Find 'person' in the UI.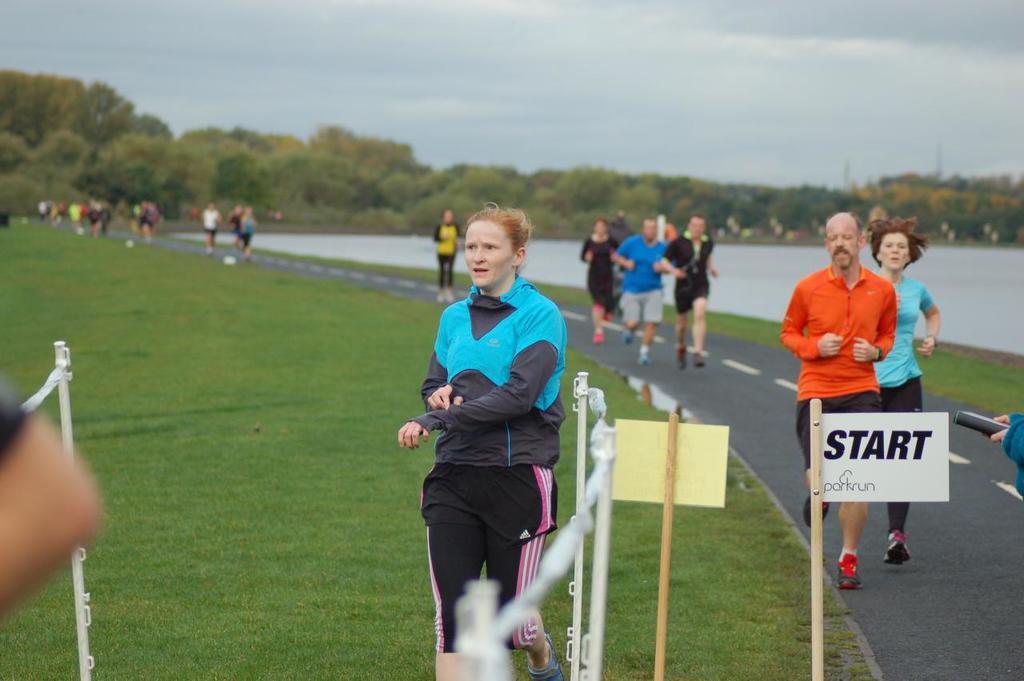
UI element at l=430, t=206, r=466, b=303.
